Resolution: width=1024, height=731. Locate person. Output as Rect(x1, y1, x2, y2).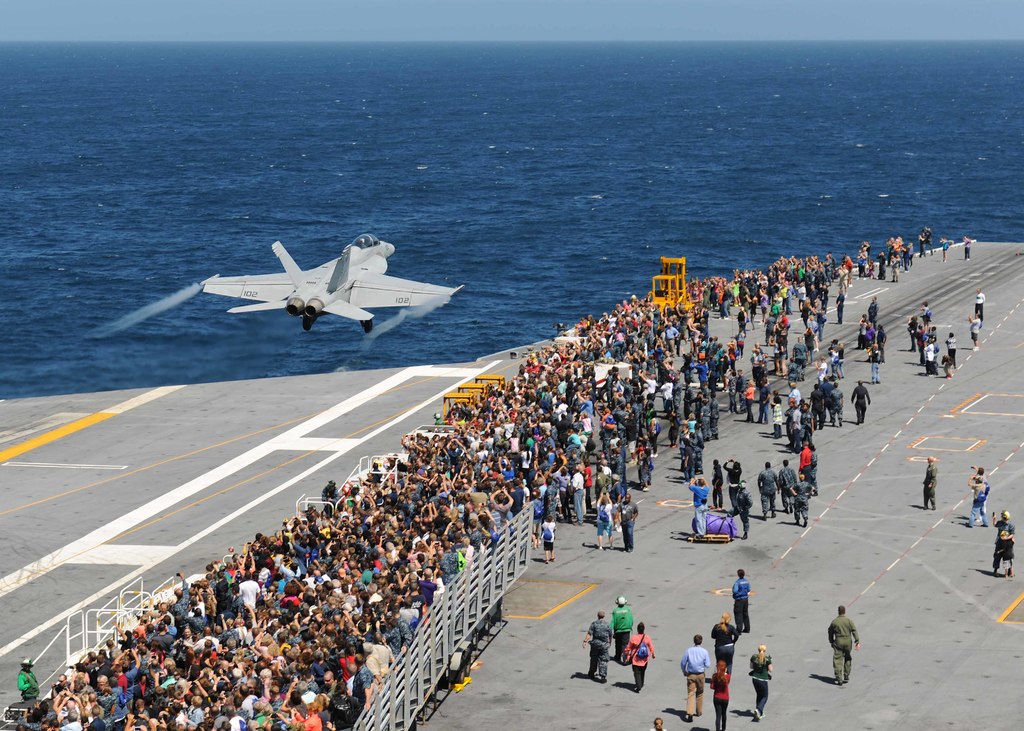
Rect(919, 454, 940, 518).
